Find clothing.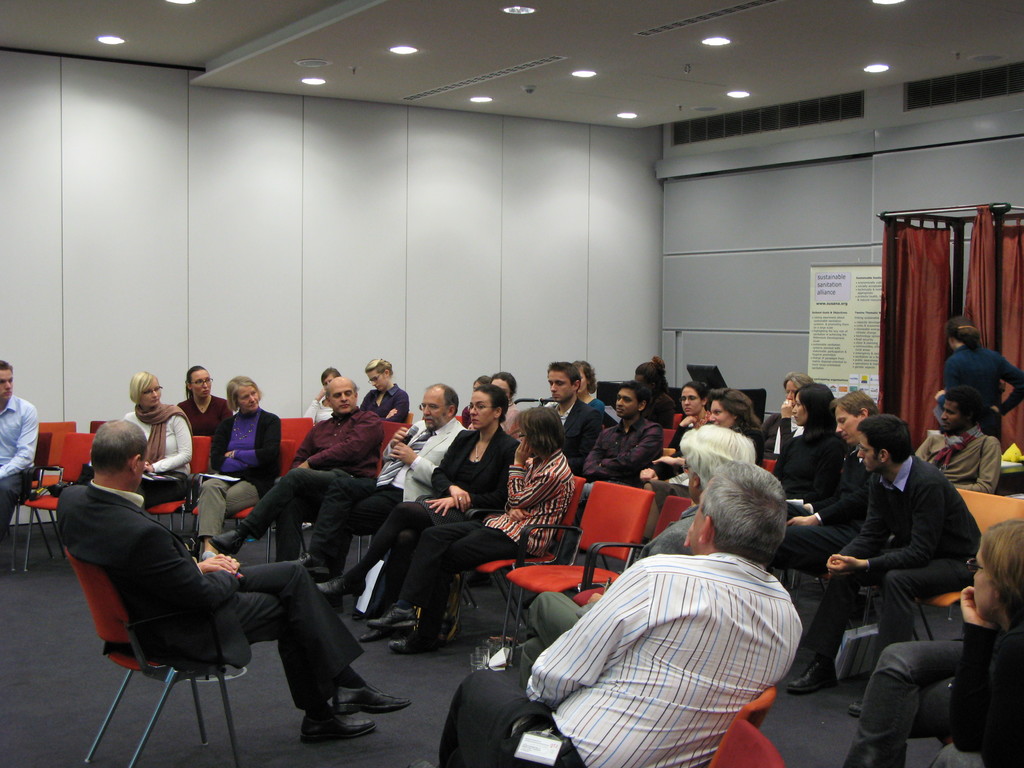
<box>173,395,234,452</box>.
